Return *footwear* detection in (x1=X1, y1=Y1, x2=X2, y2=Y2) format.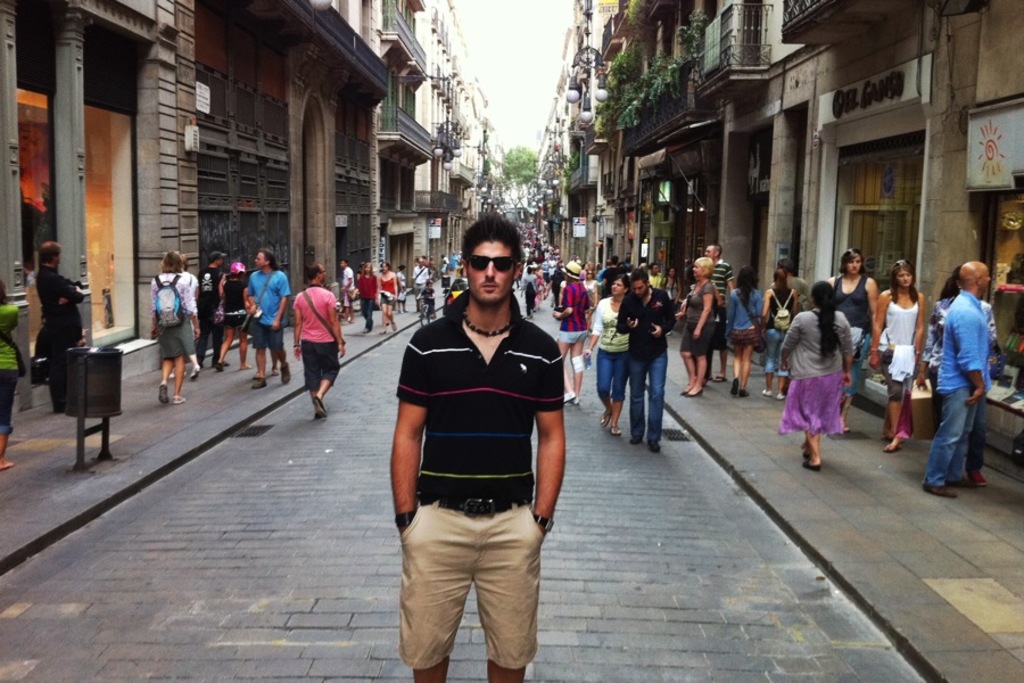
(x1=762, y1=388, x2=773, y2=398).
